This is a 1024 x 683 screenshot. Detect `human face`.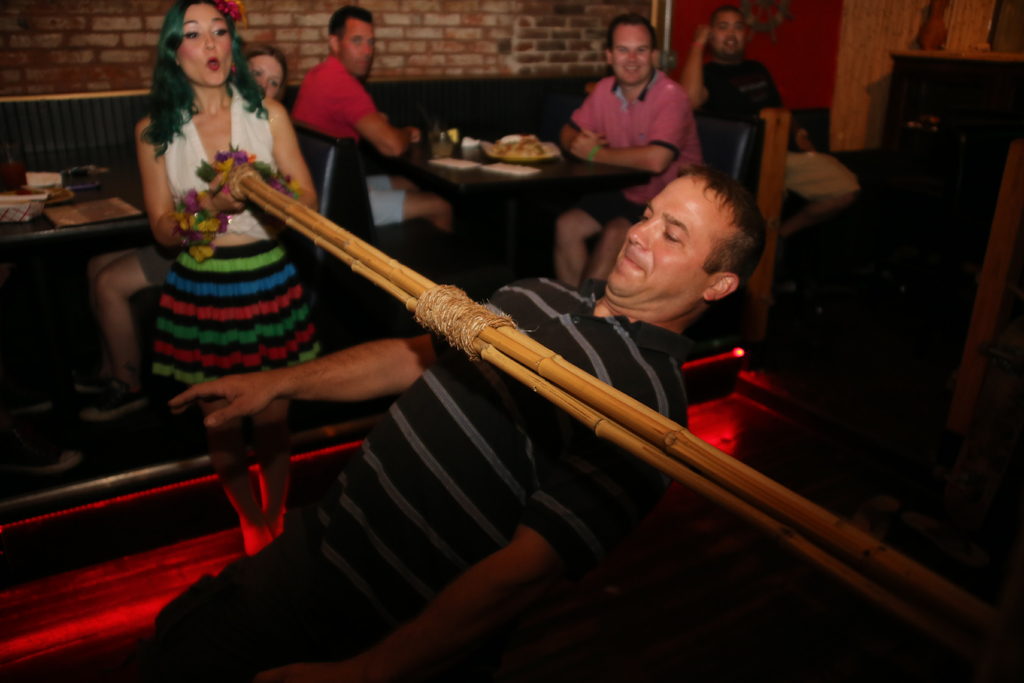
x1=609, y1=177, x2=723, y2=317.
